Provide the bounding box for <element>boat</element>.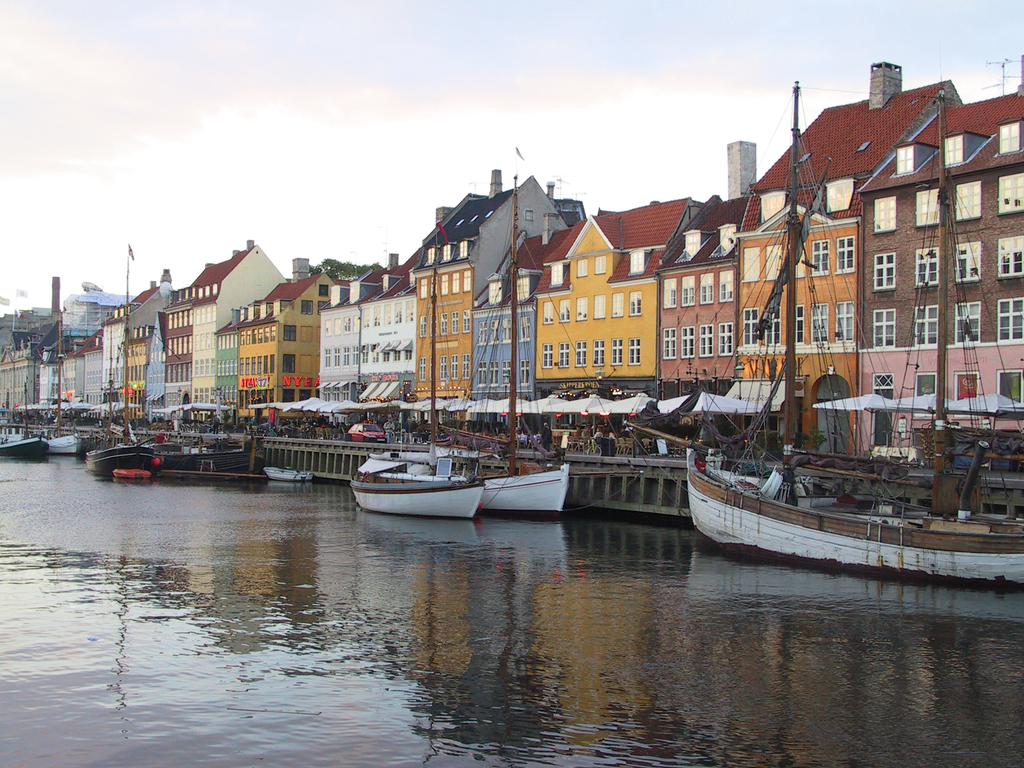
657 425 1023 561.
